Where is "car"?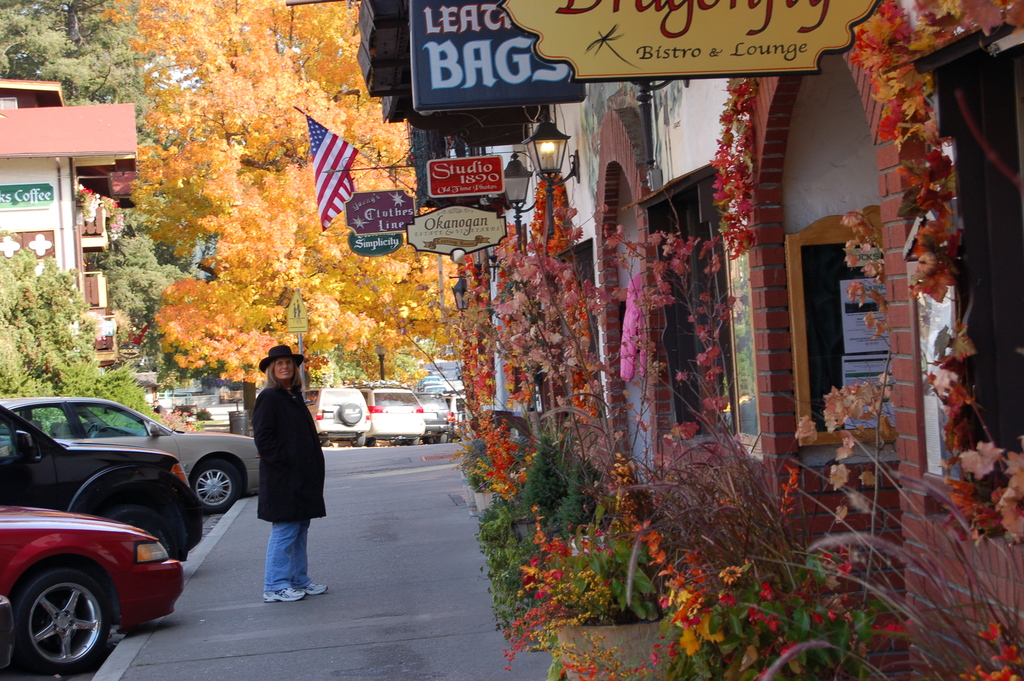
box=[419, 390, 452, 439].
